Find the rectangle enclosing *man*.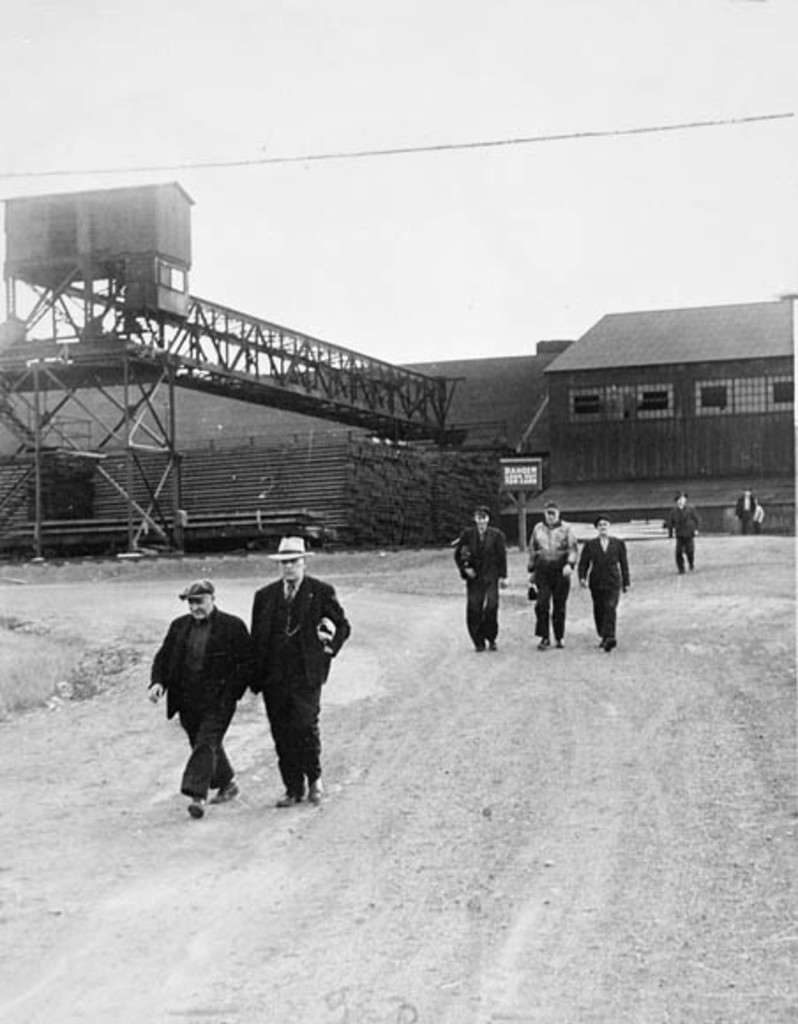
left=237, top=551, right=351, bottom=812.
